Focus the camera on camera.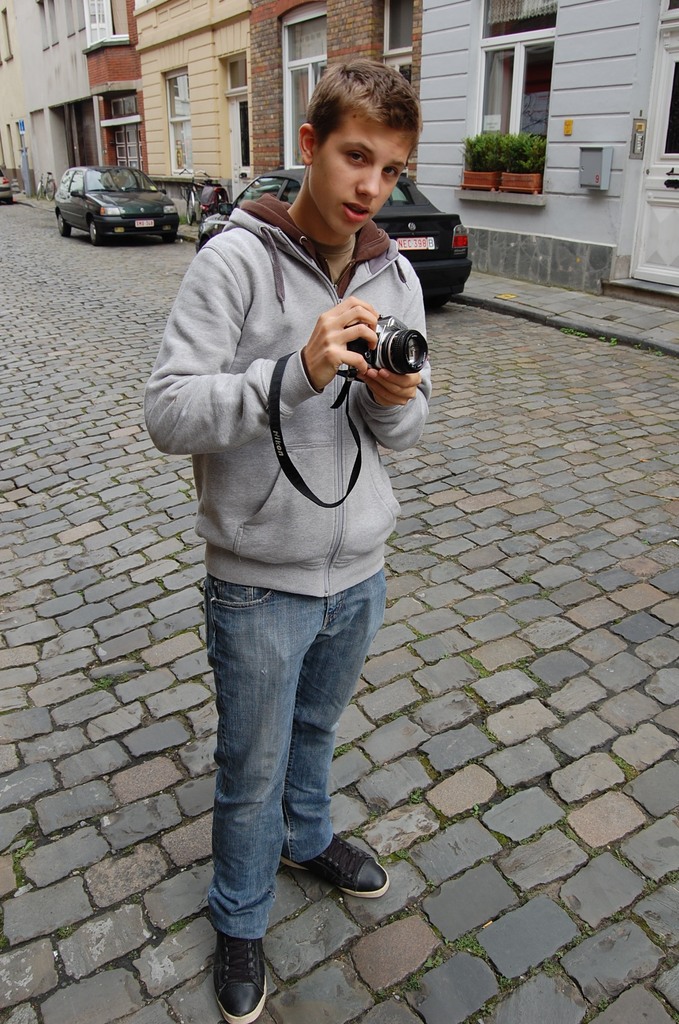
Focus region: 347:301:425:392.
